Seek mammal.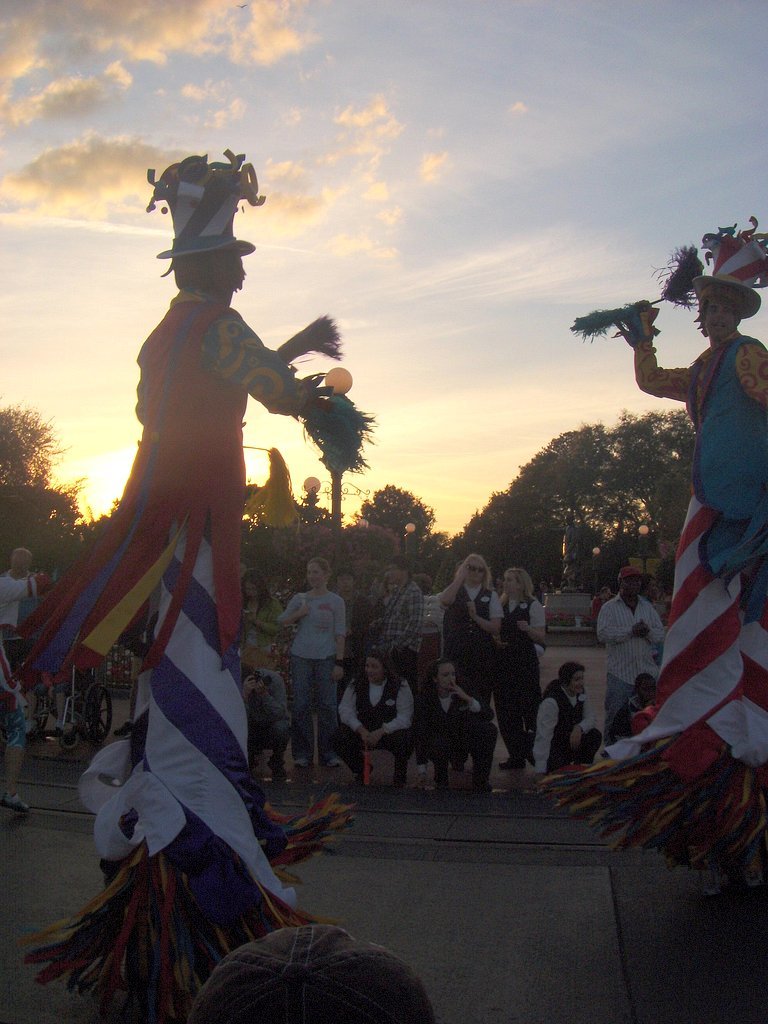
424 664 481 791.
